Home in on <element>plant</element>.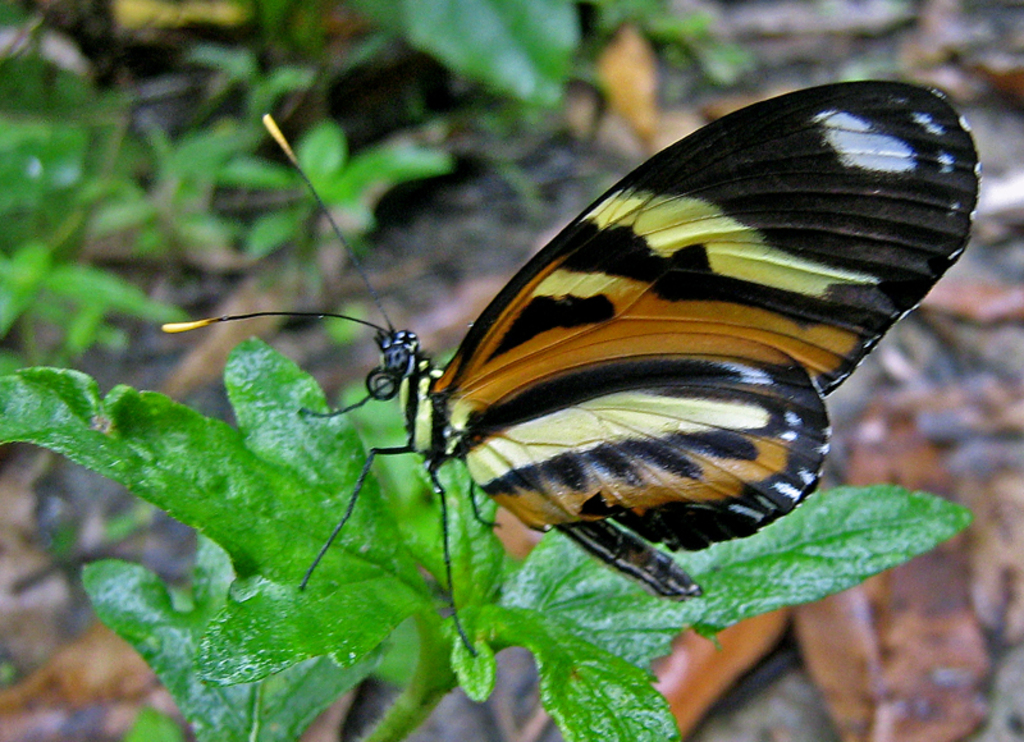
Homed in at bbox(0, 329, 972, 741).
